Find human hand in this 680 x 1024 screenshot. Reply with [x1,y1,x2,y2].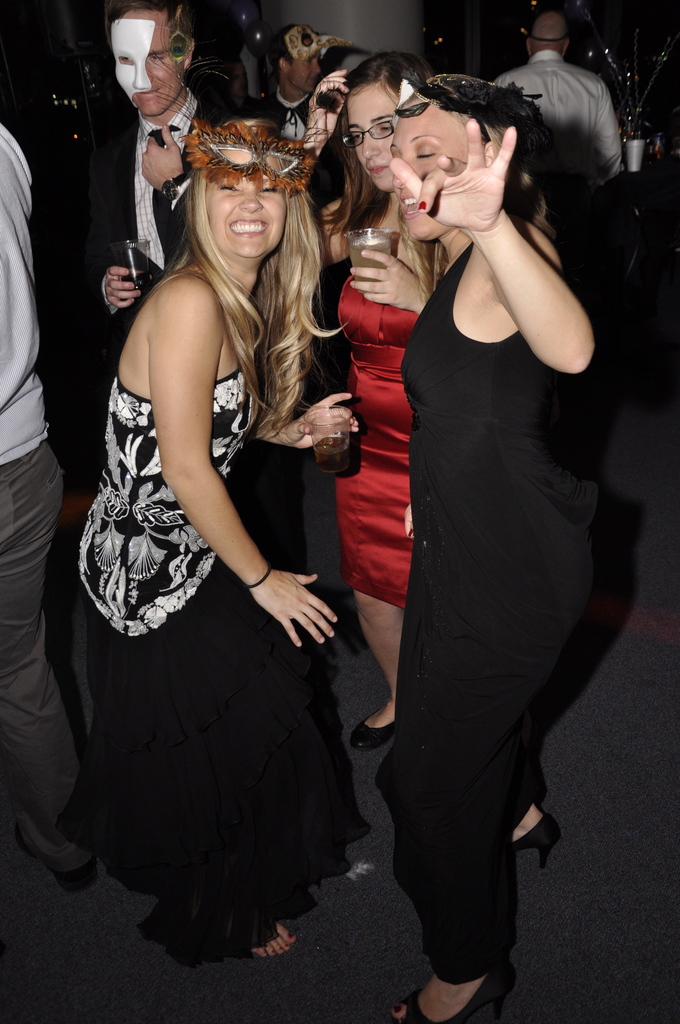
[307,93,319,151].
